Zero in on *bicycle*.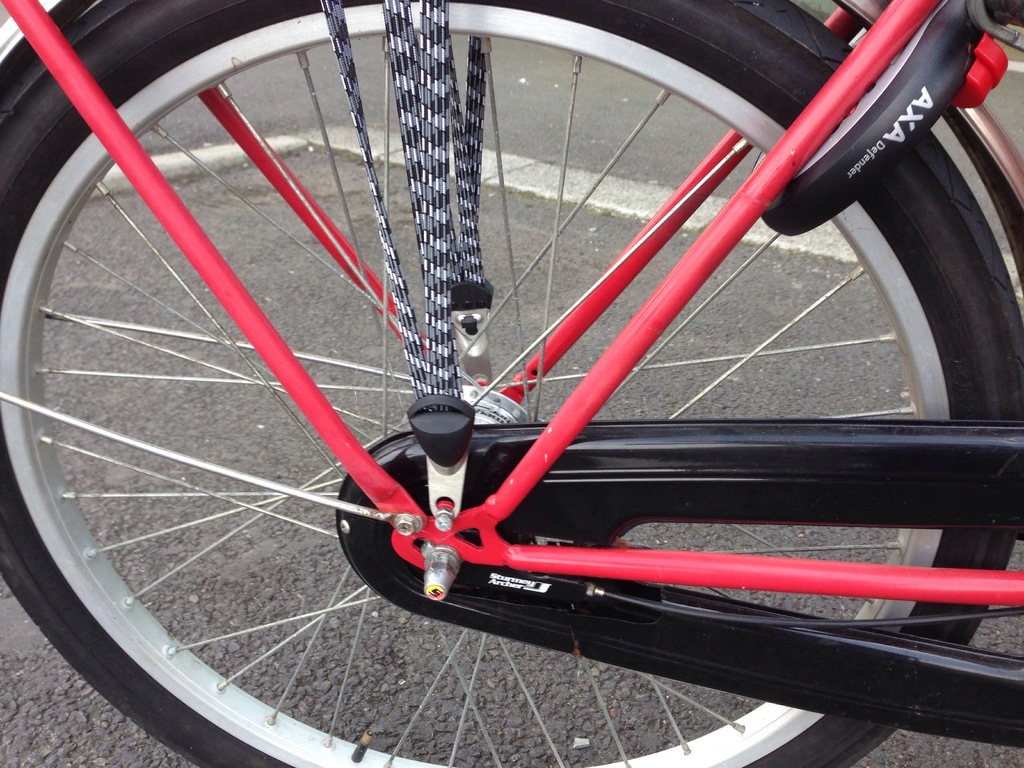
Zeroed in: (x1=0, y1=0, x2=1023, y2=767).
